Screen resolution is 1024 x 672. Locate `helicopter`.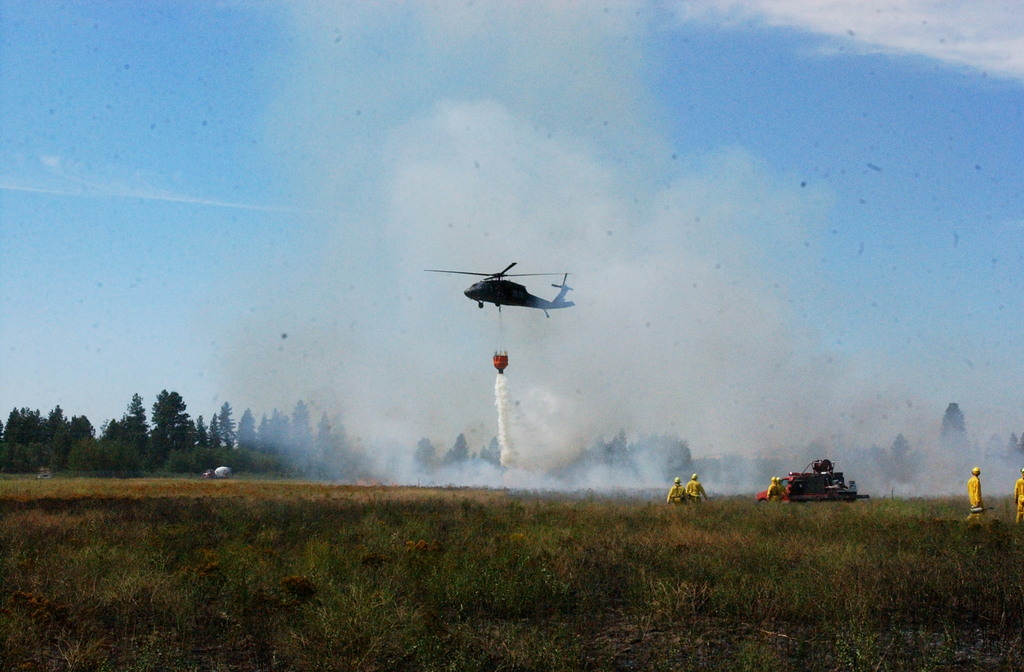
locate(429, 252, 581, 331).
